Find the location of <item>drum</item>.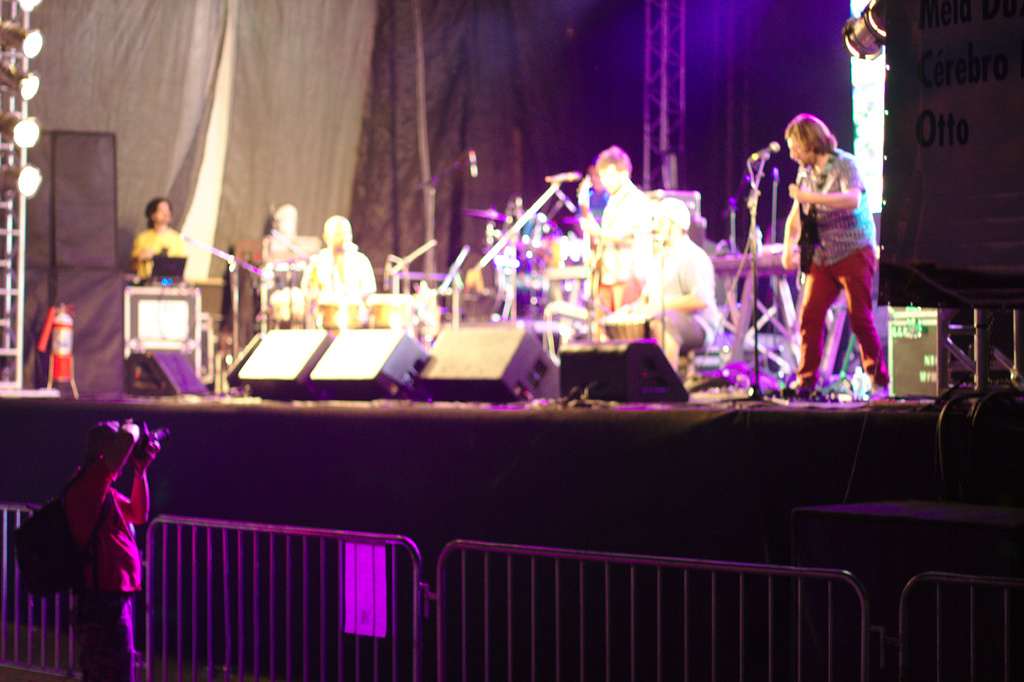
Location: box(601, 314, 648, 337).
